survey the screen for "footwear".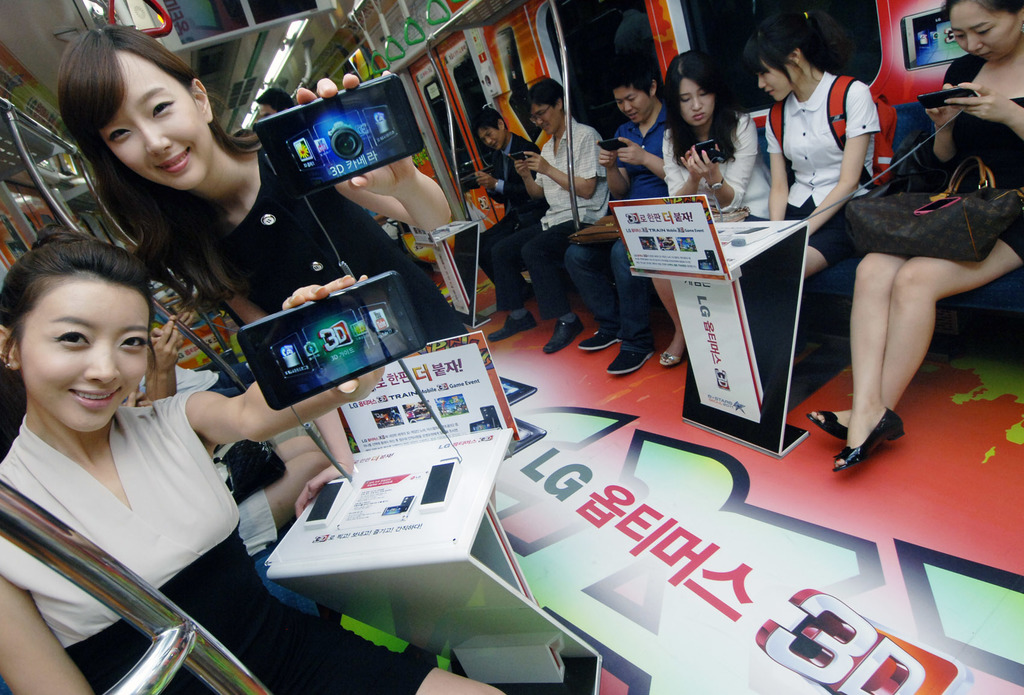
Survey found: {"x1": 484, "y1": 317, "x2": 533, "y2": 339}.
